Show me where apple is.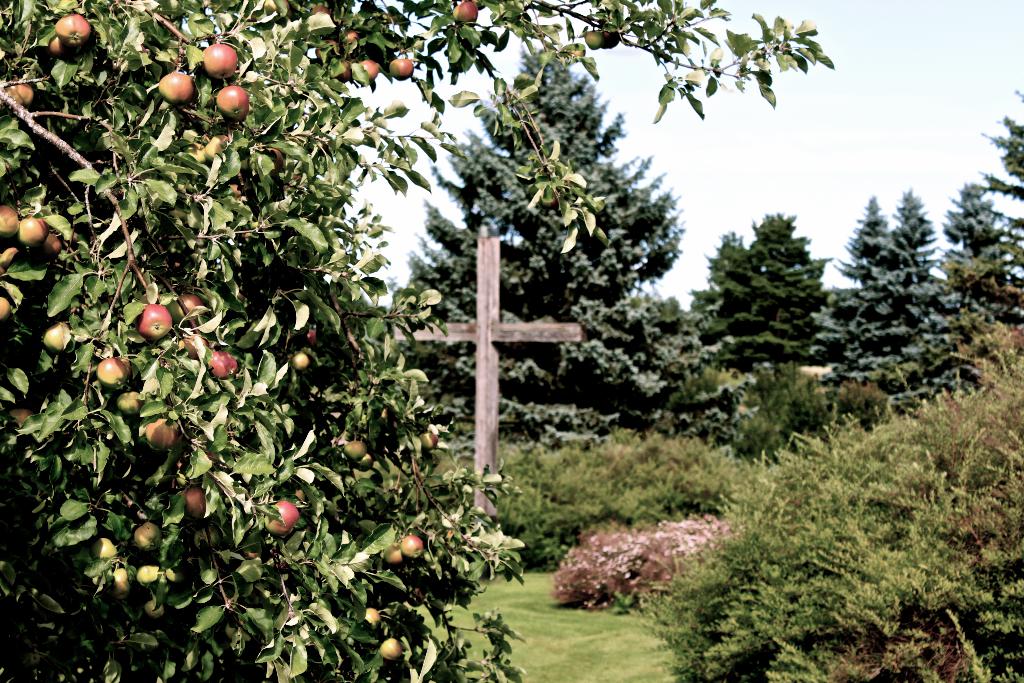
apple is at pyautogui.locateOnScreen(51, 39, 66, 56).
